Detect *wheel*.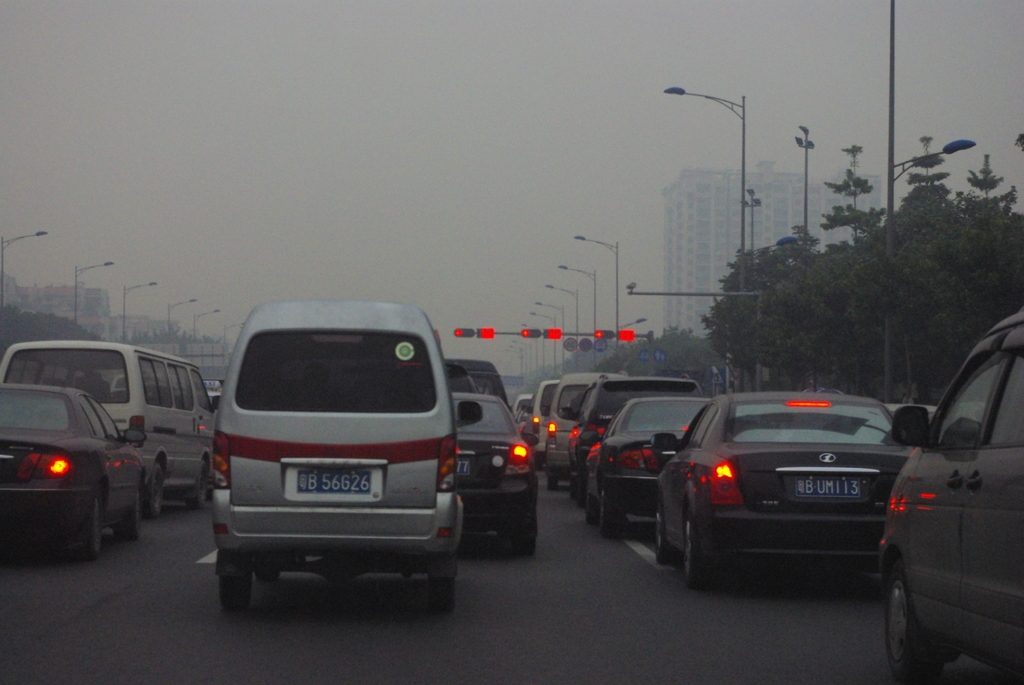
Detected at 577, 475, 584, 508.
